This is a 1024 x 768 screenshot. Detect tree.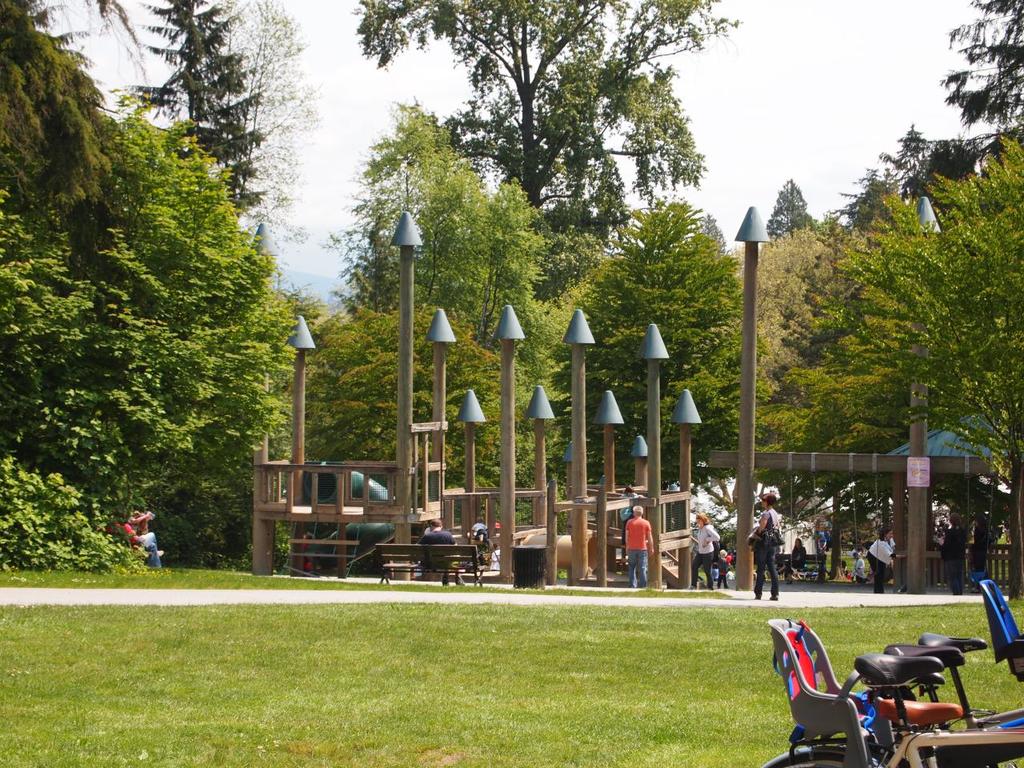
830 126 936 233.
